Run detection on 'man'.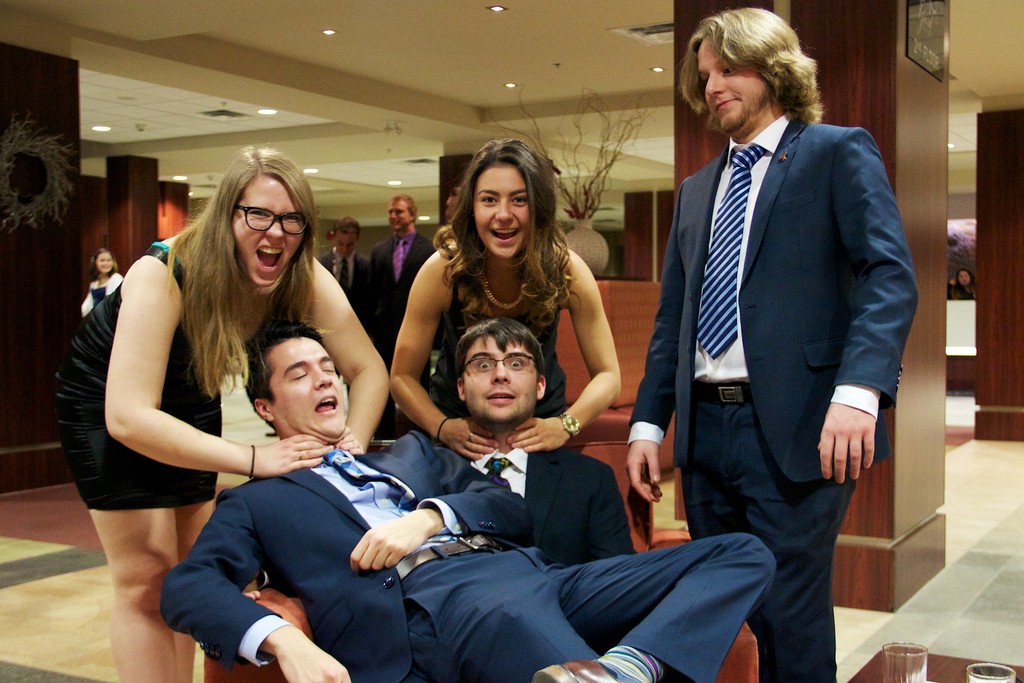
Result: (left=157, top=315, right=783, bottom=682).
